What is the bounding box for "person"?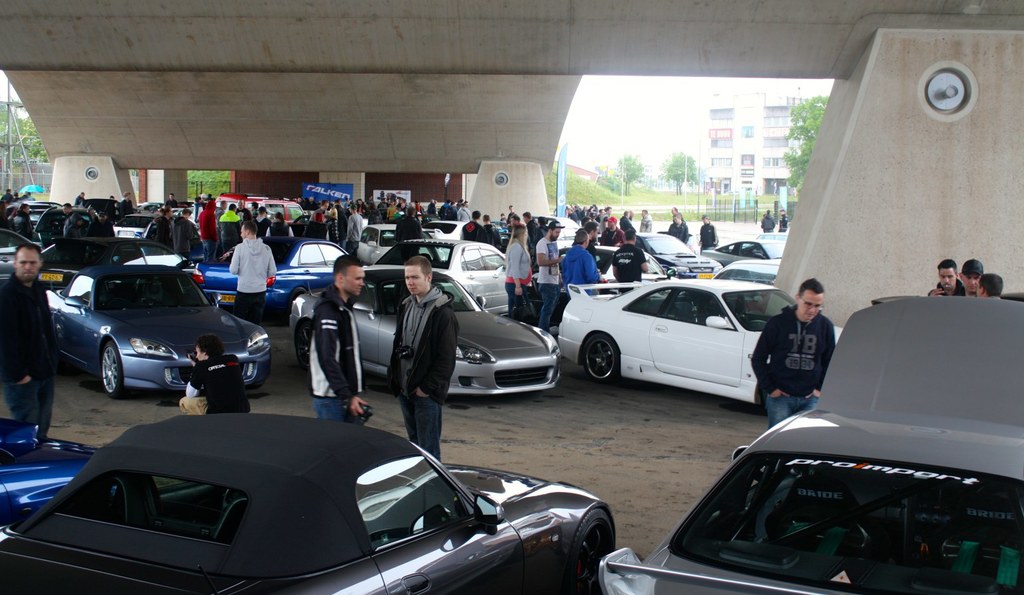
detection(586, 221, 600, 256).
